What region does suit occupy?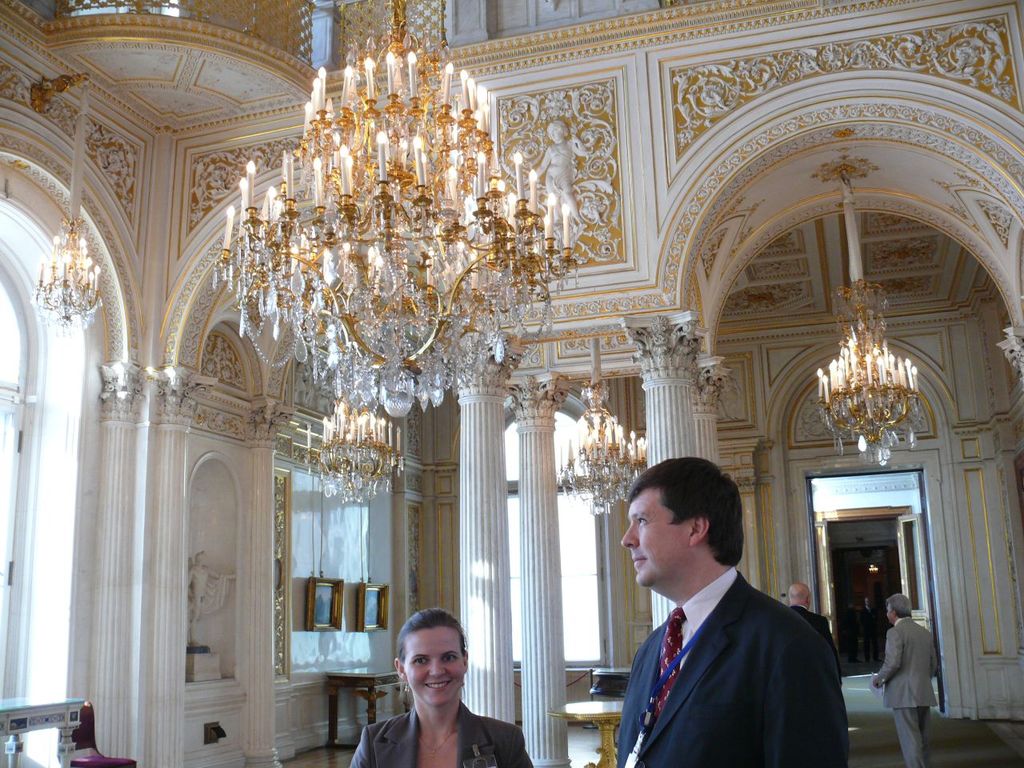
crop(586, 533, 854, 750).
